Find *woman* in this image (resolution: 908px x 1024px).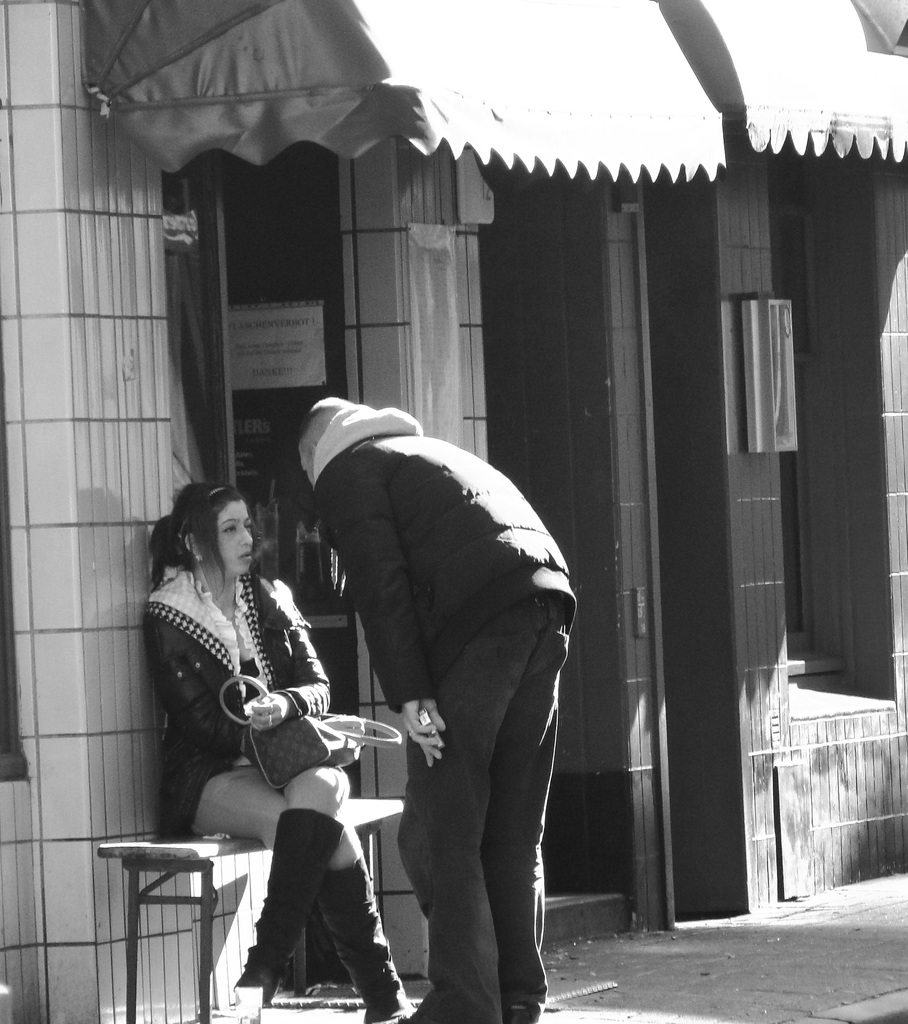
[140, 463, 387, 989].
